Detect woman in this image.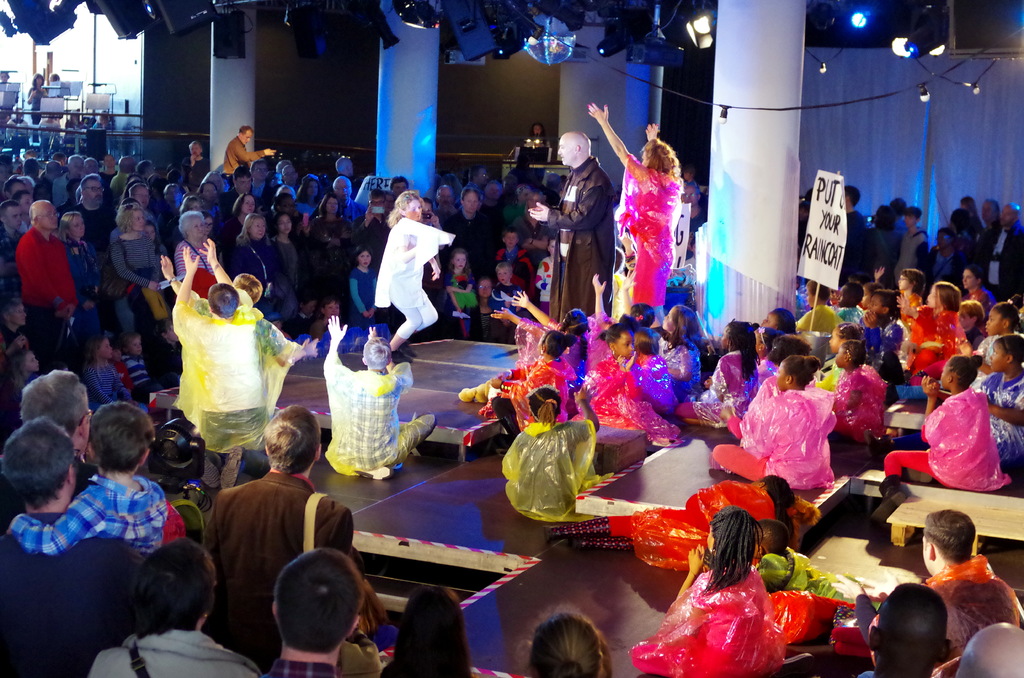
Detection: 271, 214, 312, 295.
